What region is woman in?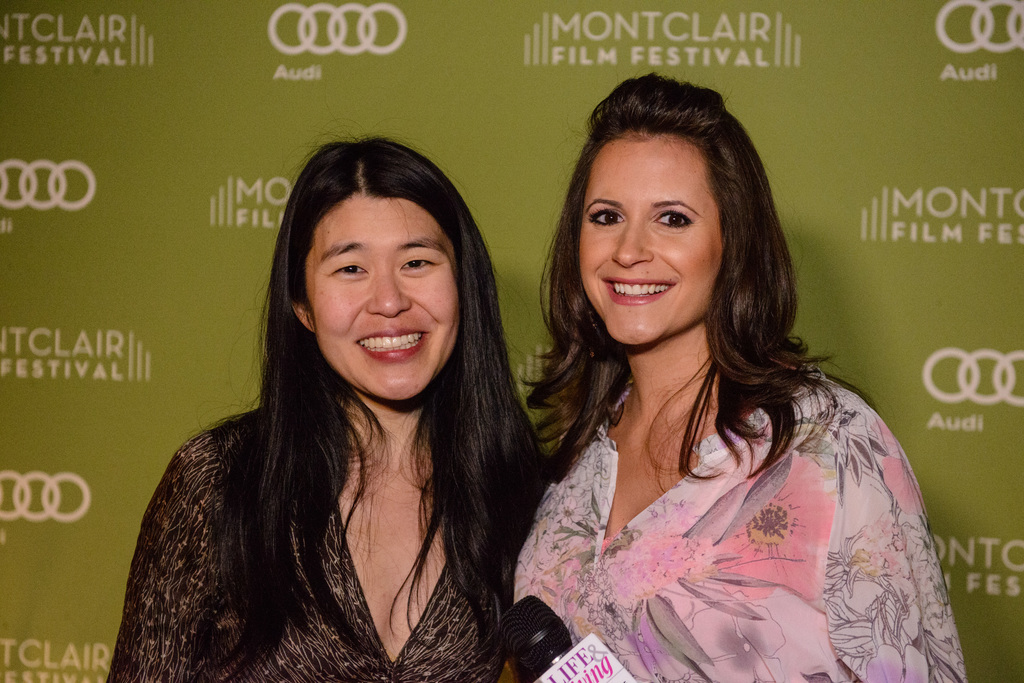
[94,115,552,682].
